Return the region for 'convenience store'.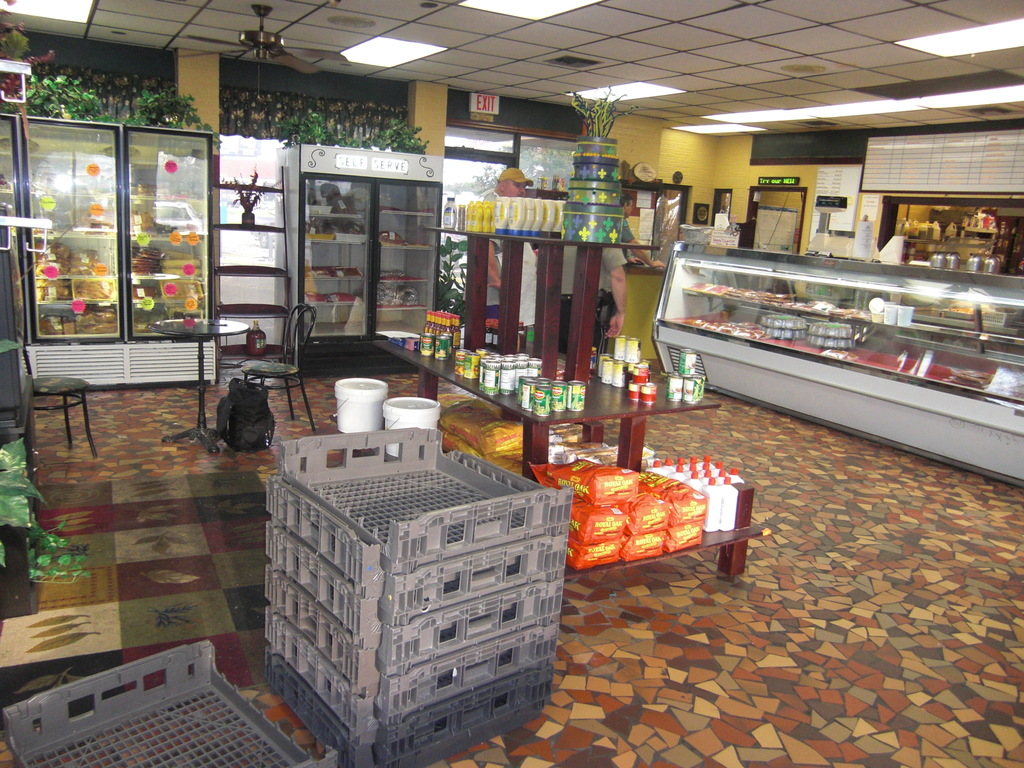
68 20 1004 734.
